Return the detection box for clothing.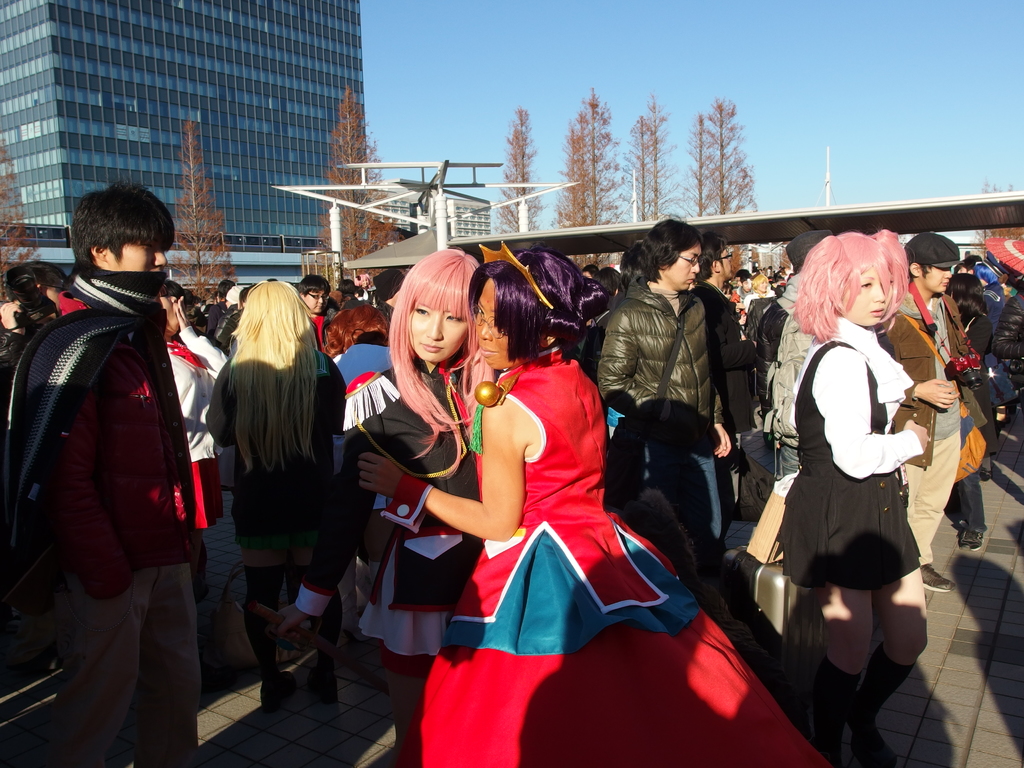
select_region(892, 278, 959, 562).
